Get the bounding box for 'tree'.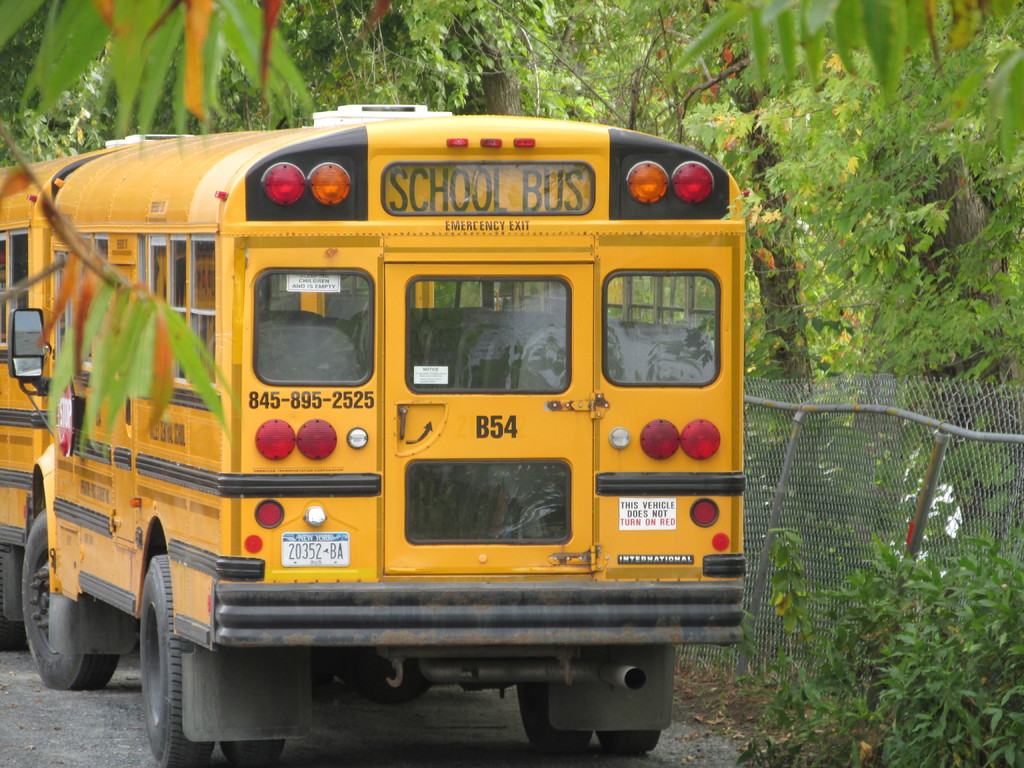
BBox(0, 0, 303, 161).
